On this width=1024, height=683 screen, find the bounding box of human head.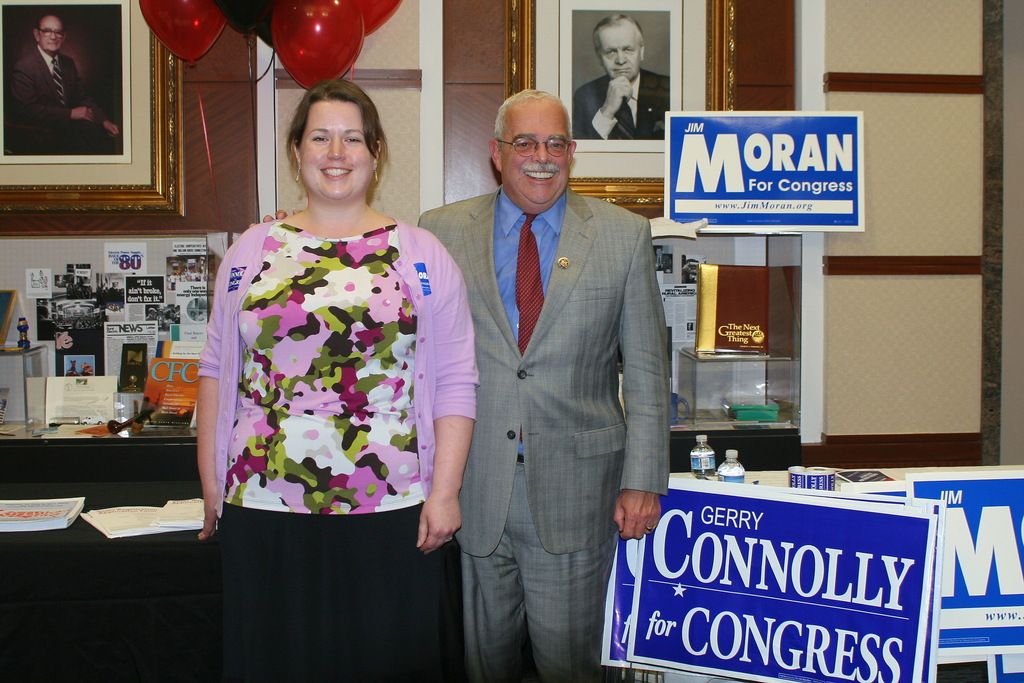
Bounding box: <bbox>33, 12, 69, 54</bbox>.
